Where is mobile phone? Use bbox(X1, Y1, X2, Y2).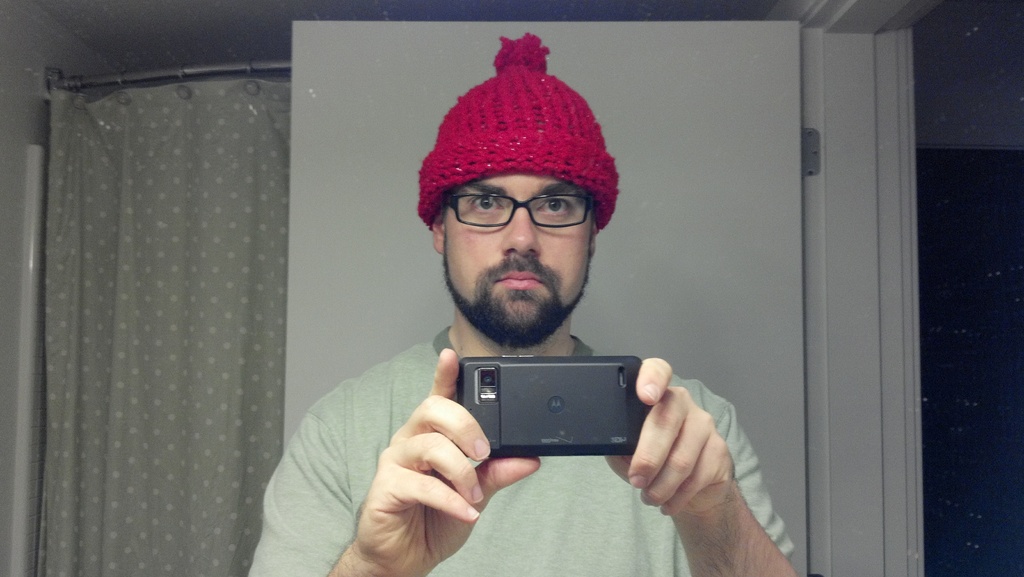
bbox(438, 351, 658, 464).
